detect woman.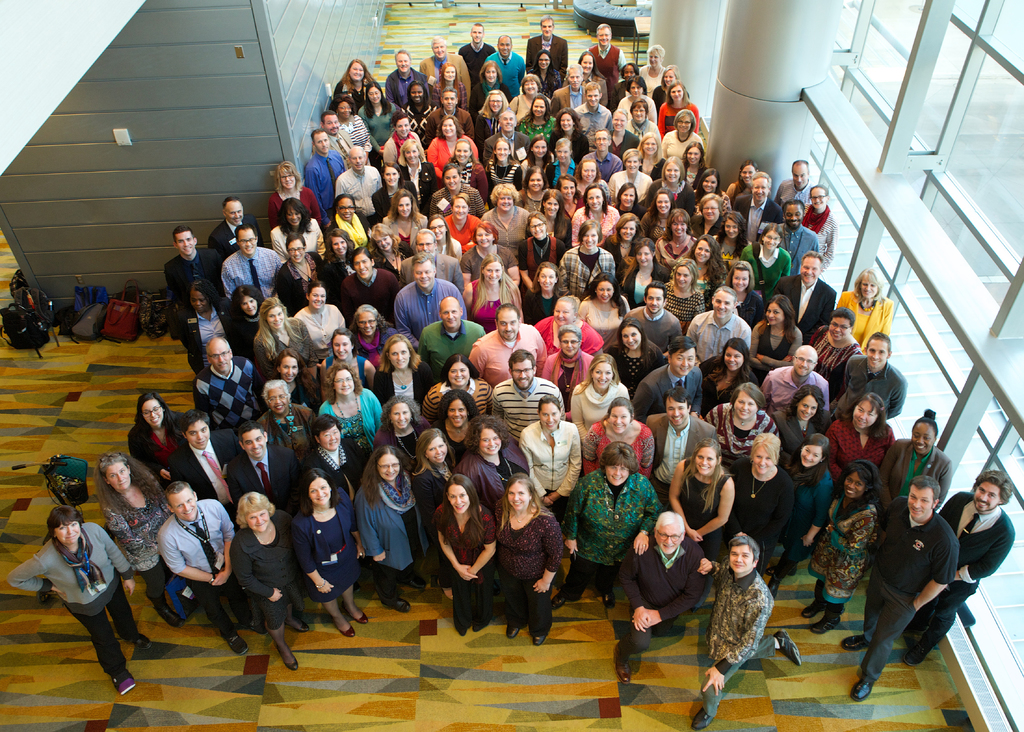
Detected at box=[544, 324, 599, 394].
